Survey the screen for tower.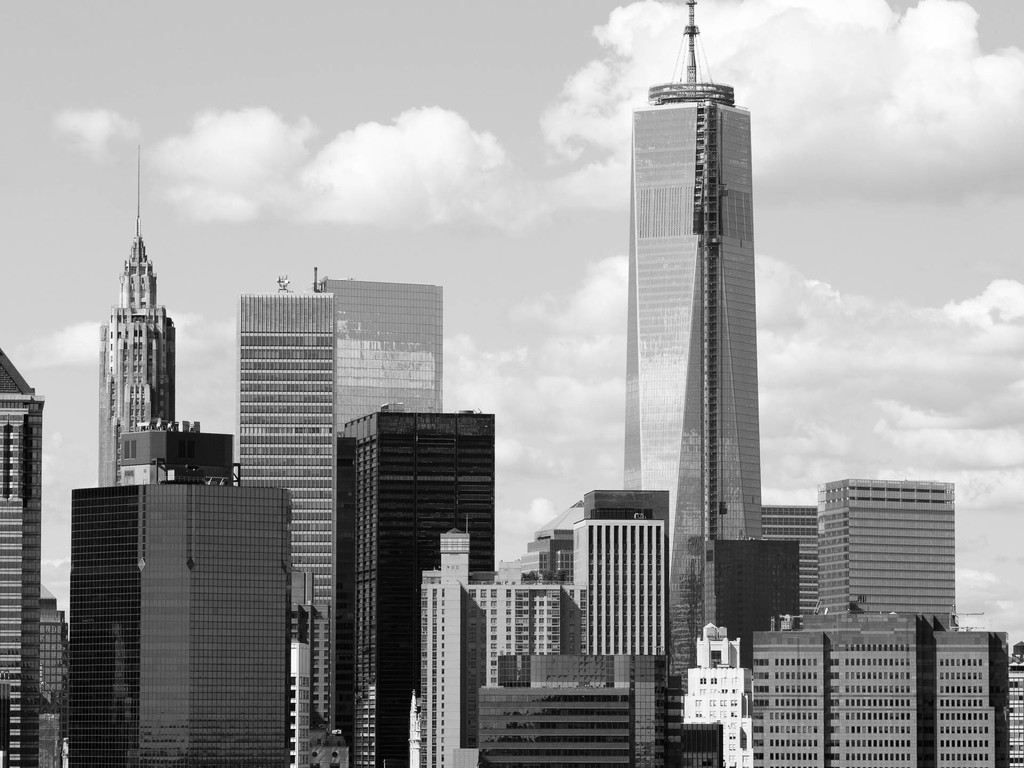
Survey found: left=66, top=487, right=293, bottom=767.
